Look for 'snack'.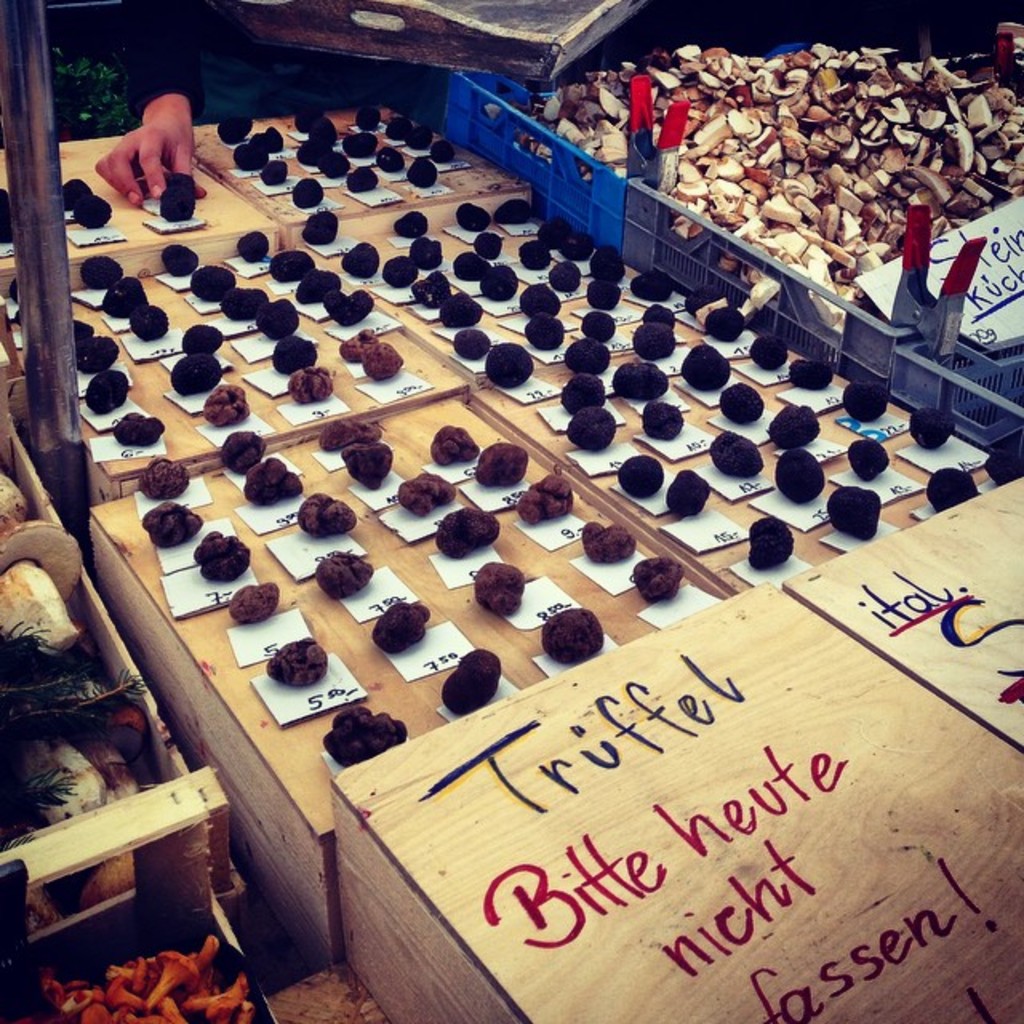
Found: [left=198, top=530, right=250, bottom=579].
